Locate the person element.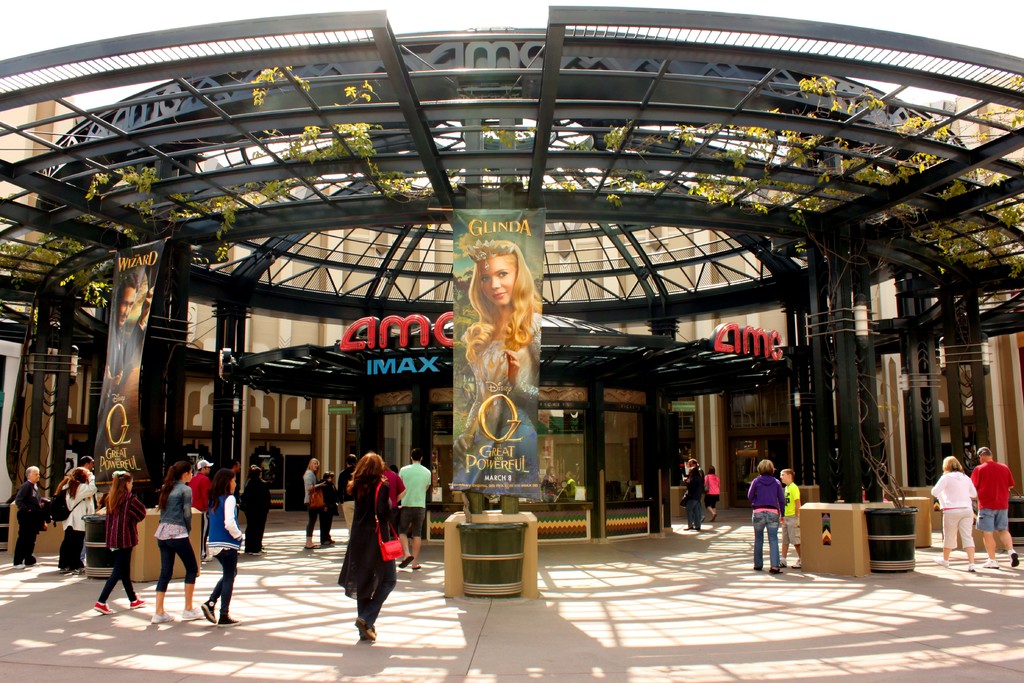
Element bbox: Rect(296, 458, 335, 557).
